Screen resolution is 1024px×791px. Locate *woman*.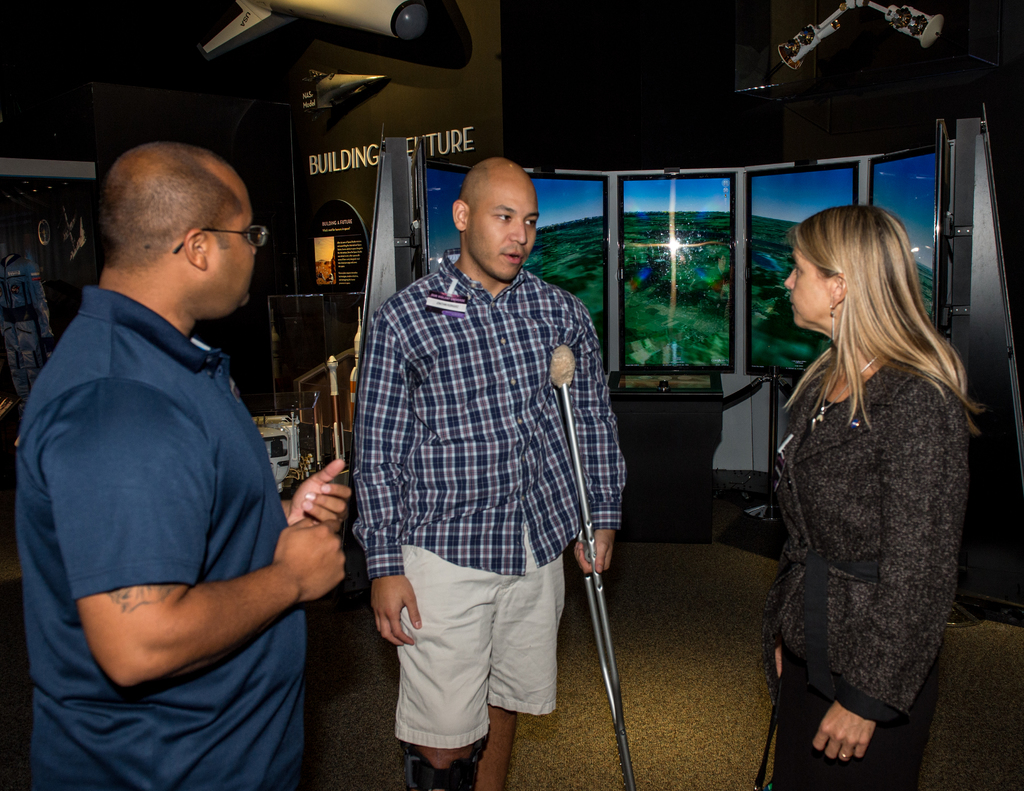
bbox=(752, 189, 986, 790).
